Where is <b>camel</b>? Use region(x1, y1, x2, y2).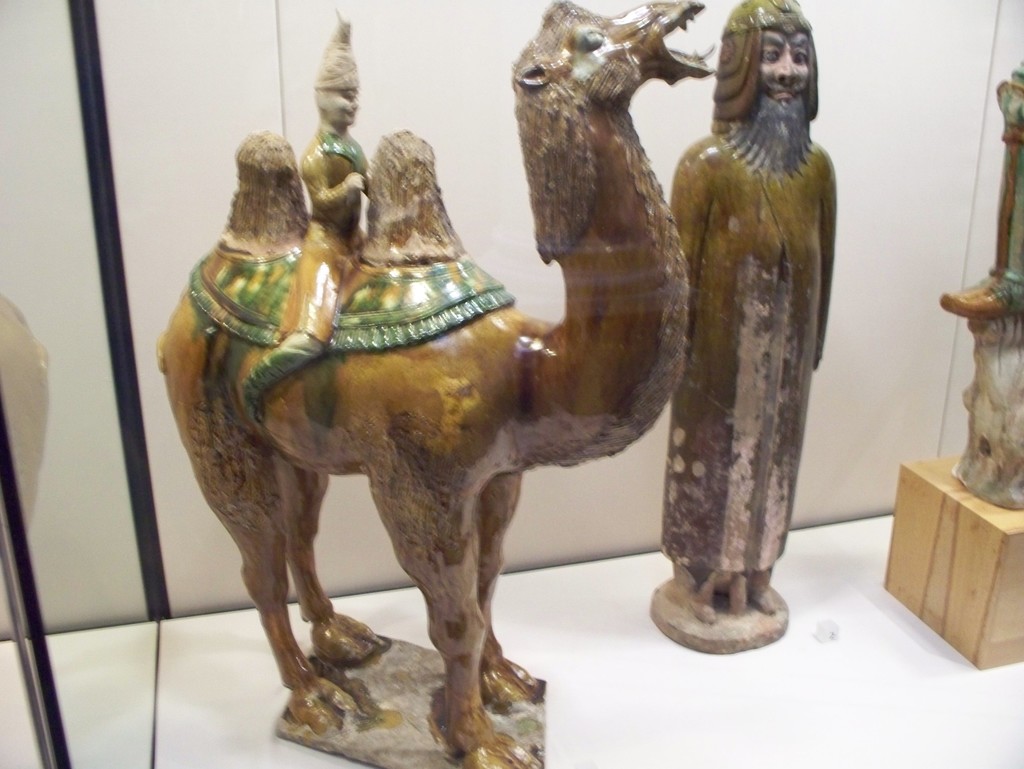
region(162, 0, 713, 768).
